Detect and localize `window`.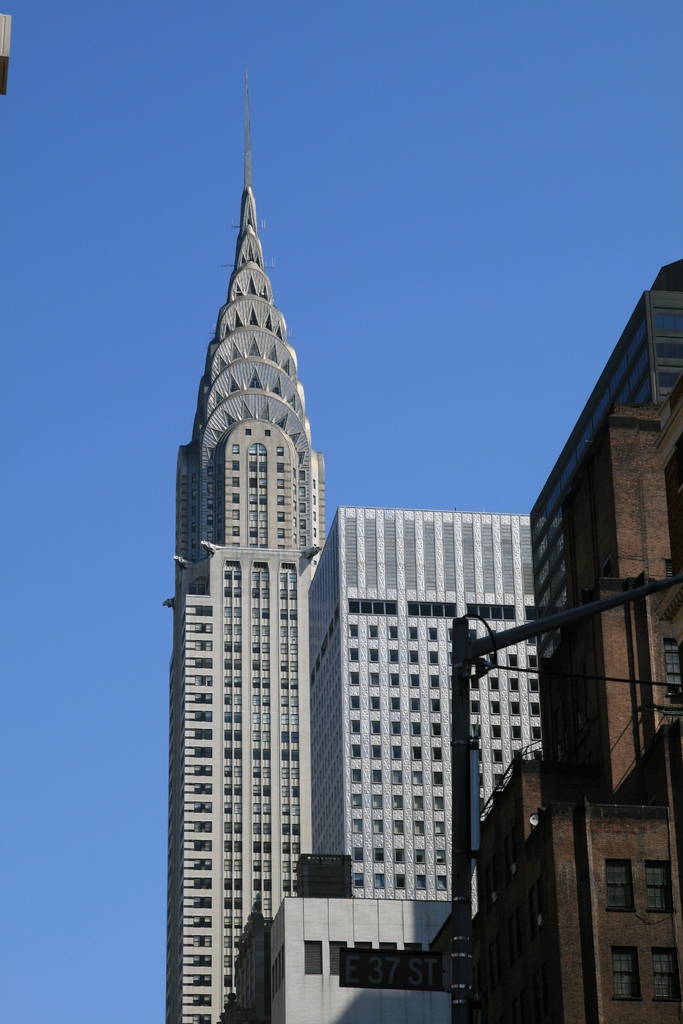
Localized at pyautogui.locateOnScreen(347, 600, 397, 614).
